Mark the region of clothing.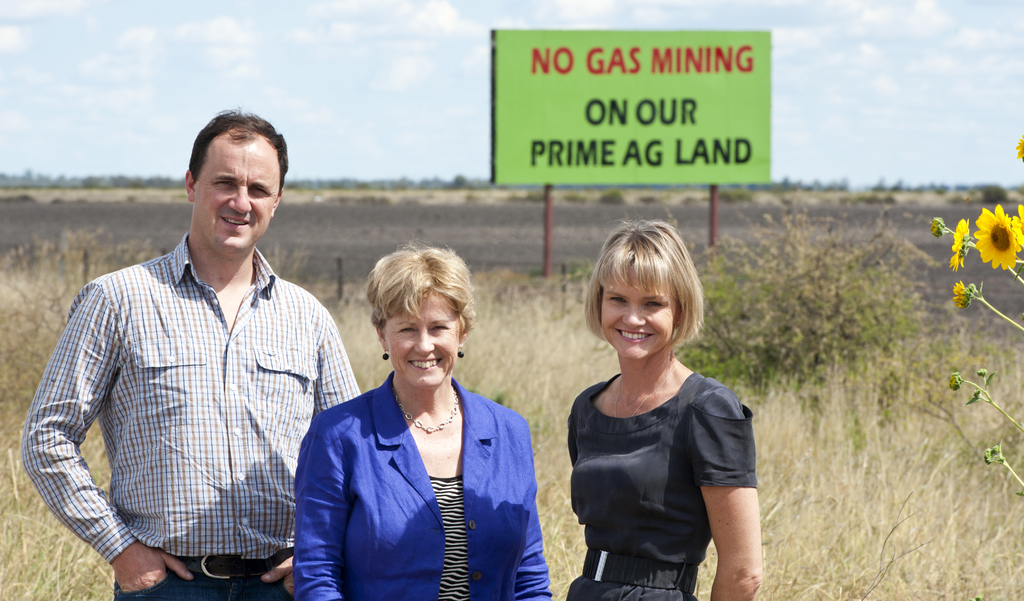
Region: crop(559, 325, 757, 587).
